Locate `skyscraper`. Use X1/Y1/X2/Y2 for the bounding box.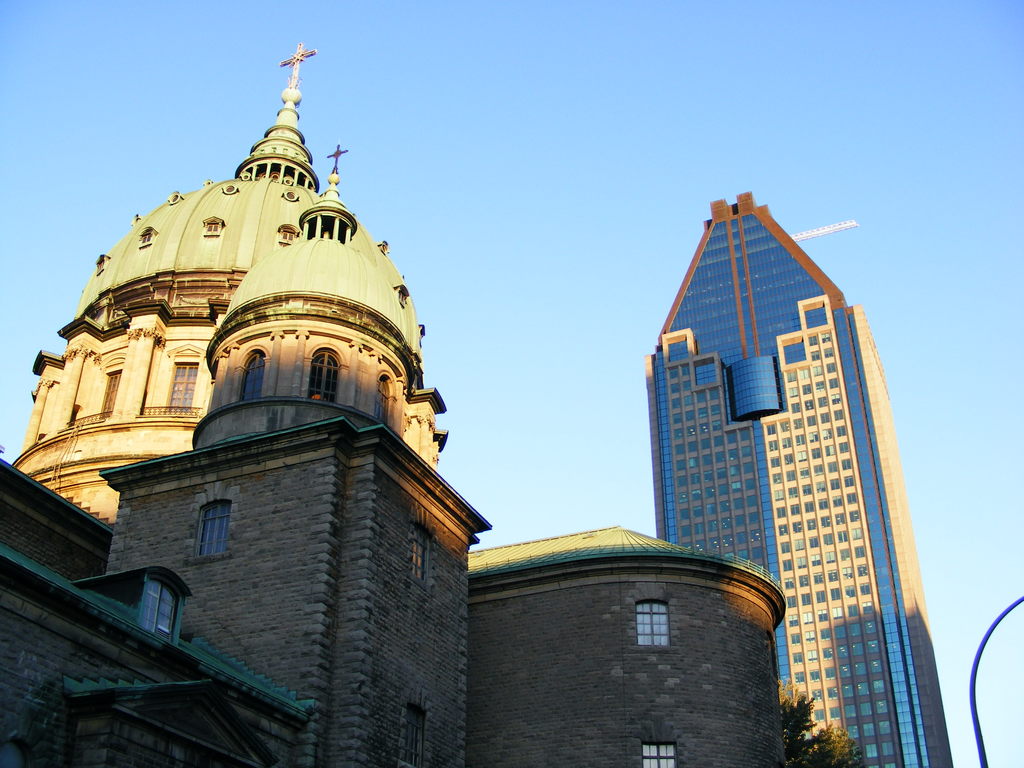
0/36/789/767.
